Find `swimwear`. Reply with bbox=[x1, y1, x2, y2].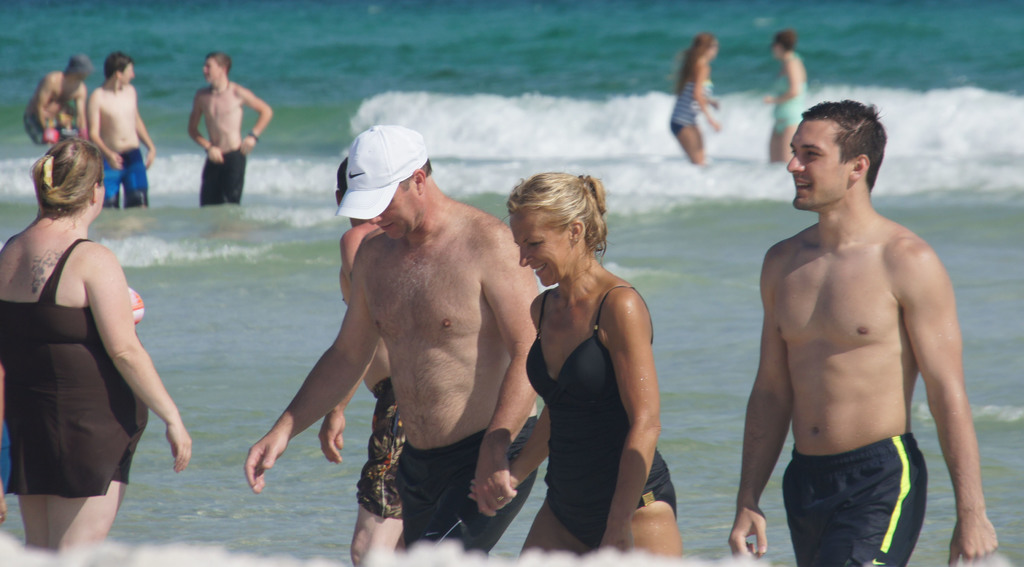
bbox=[396, 420, 537, 557].
